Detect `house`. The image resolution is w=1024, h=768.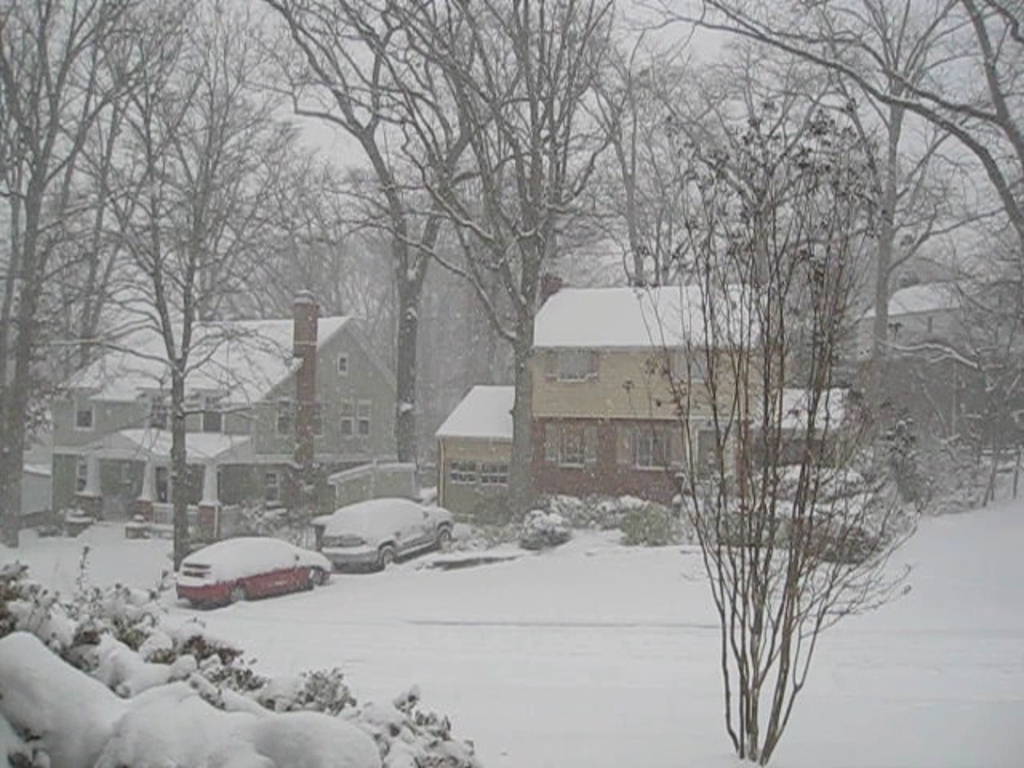
438:382:514:525.
